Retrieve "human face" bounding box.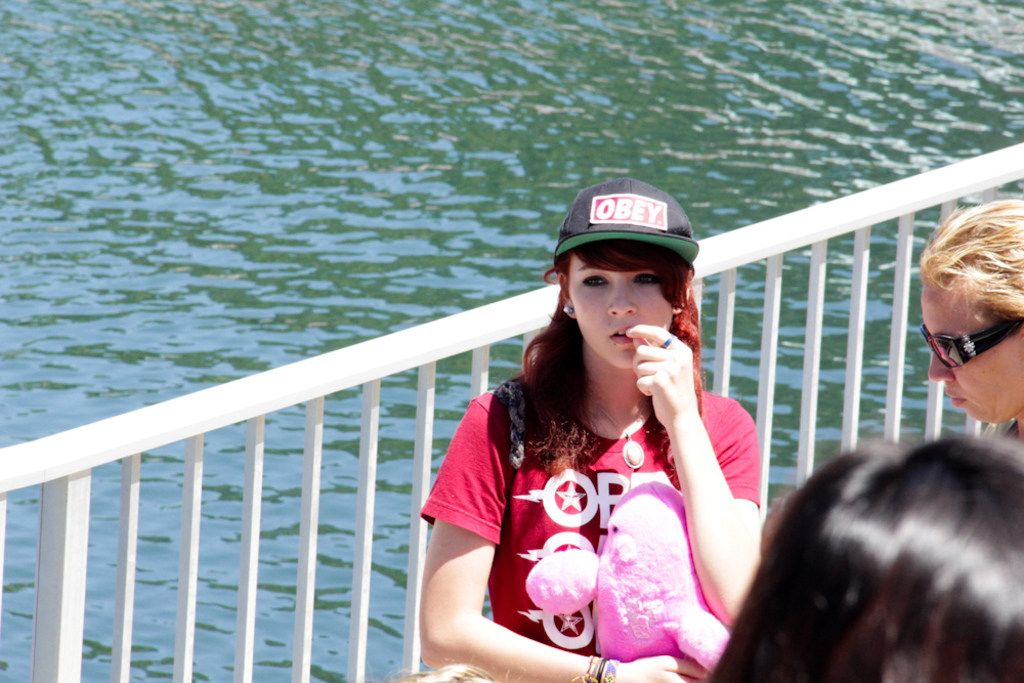
Bounding box: 914:274:1017:418.
